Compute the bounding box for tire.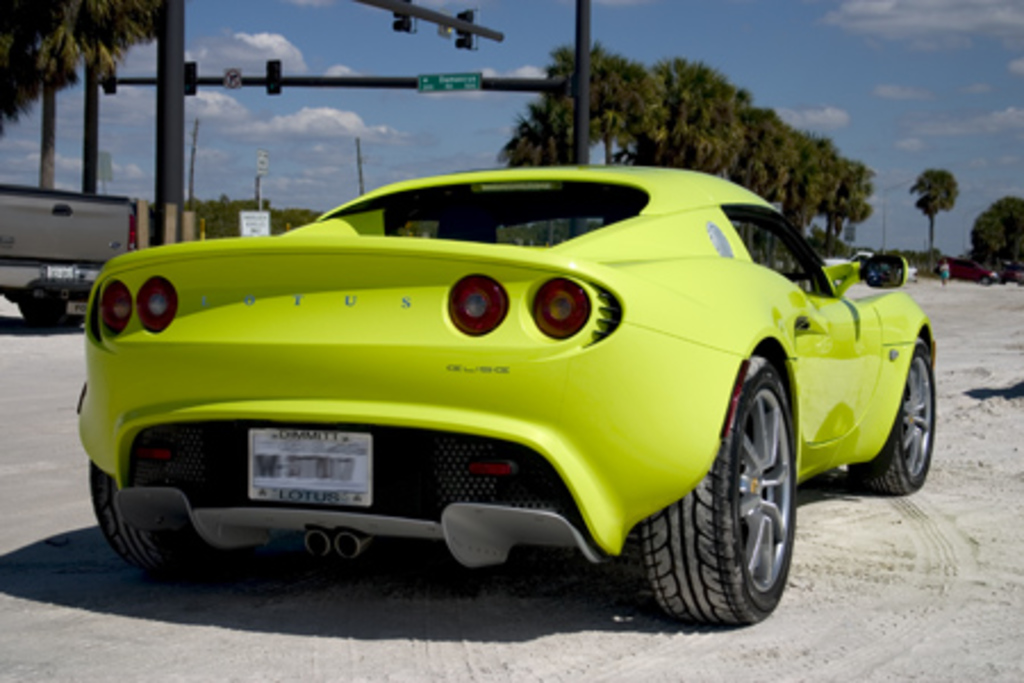
18,301,66,339.
